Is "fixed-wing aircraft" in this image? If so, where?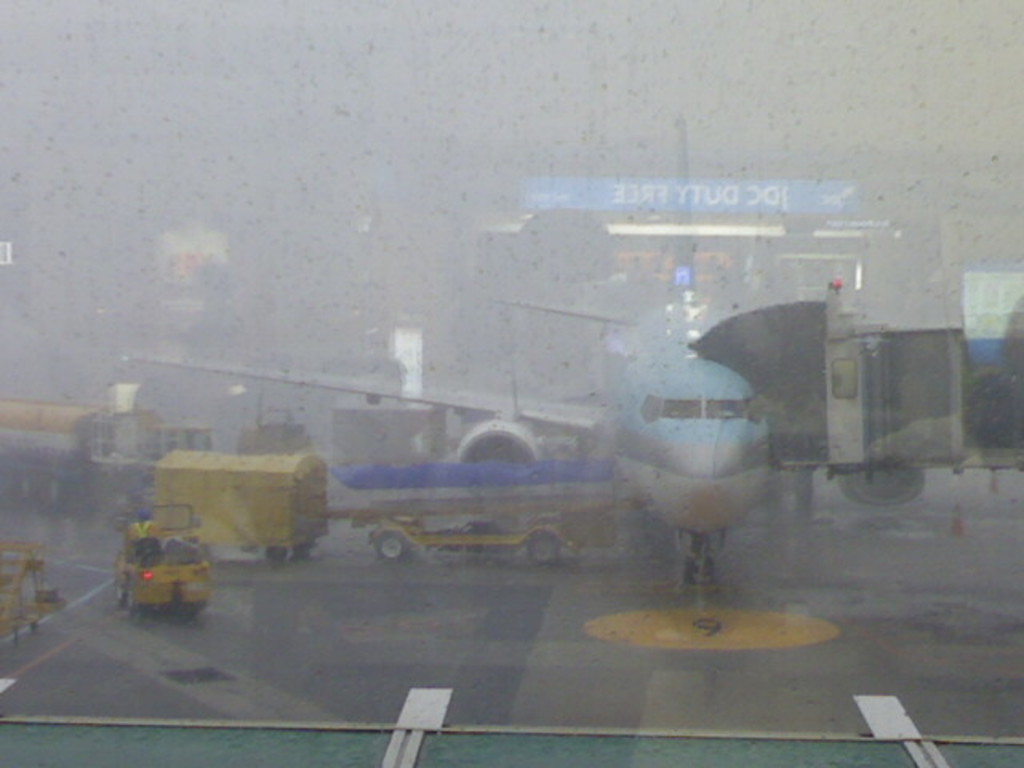
Yes, at region(122, 142, 1022, 594).
